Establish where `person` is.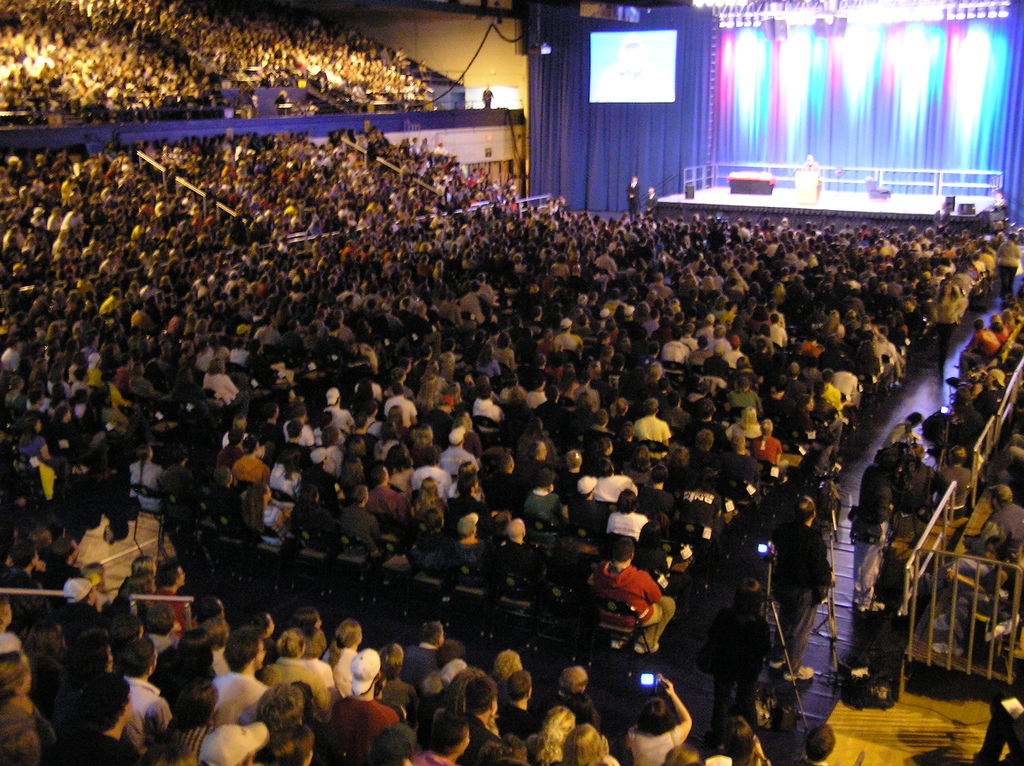
Established at box=[798, 330, 819, 359].
